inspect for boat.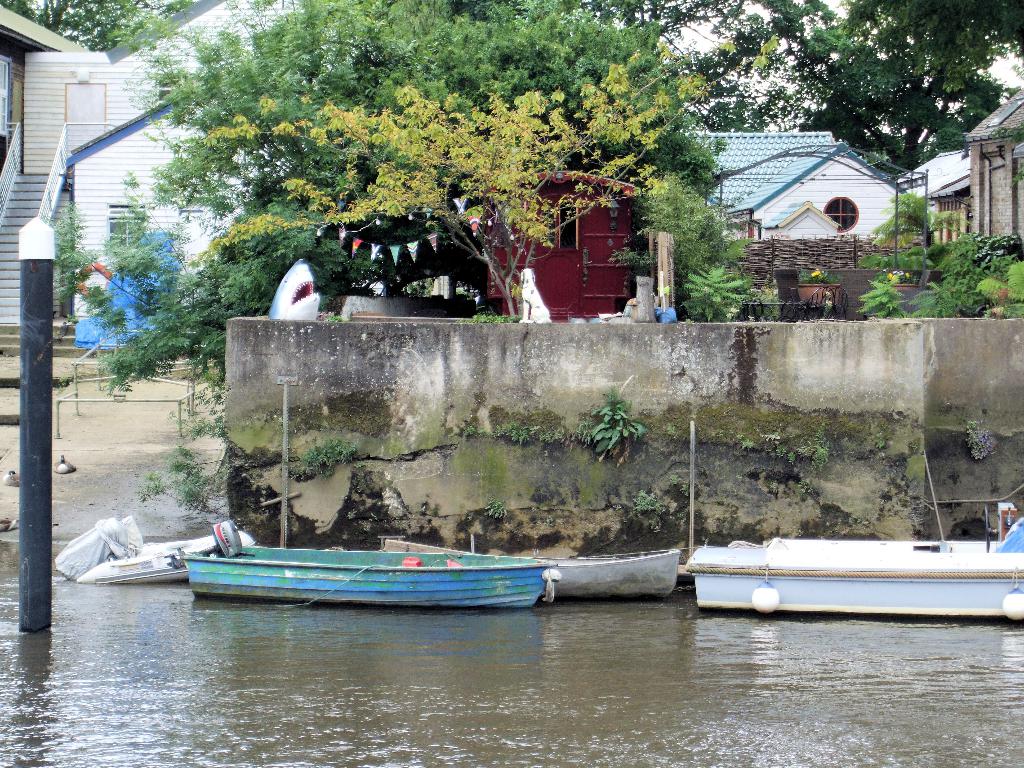
Inspection: <box>380,535,684,601</box>.
